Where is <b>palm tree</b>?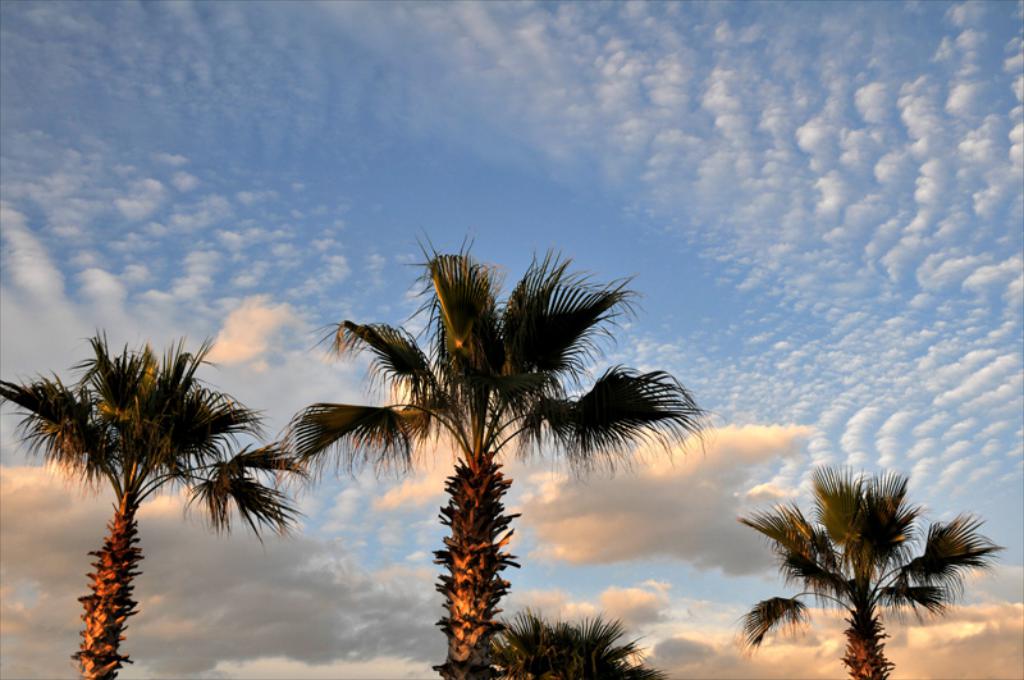
pyautogui.locateOnScreen(488, 617, 612, 679).
